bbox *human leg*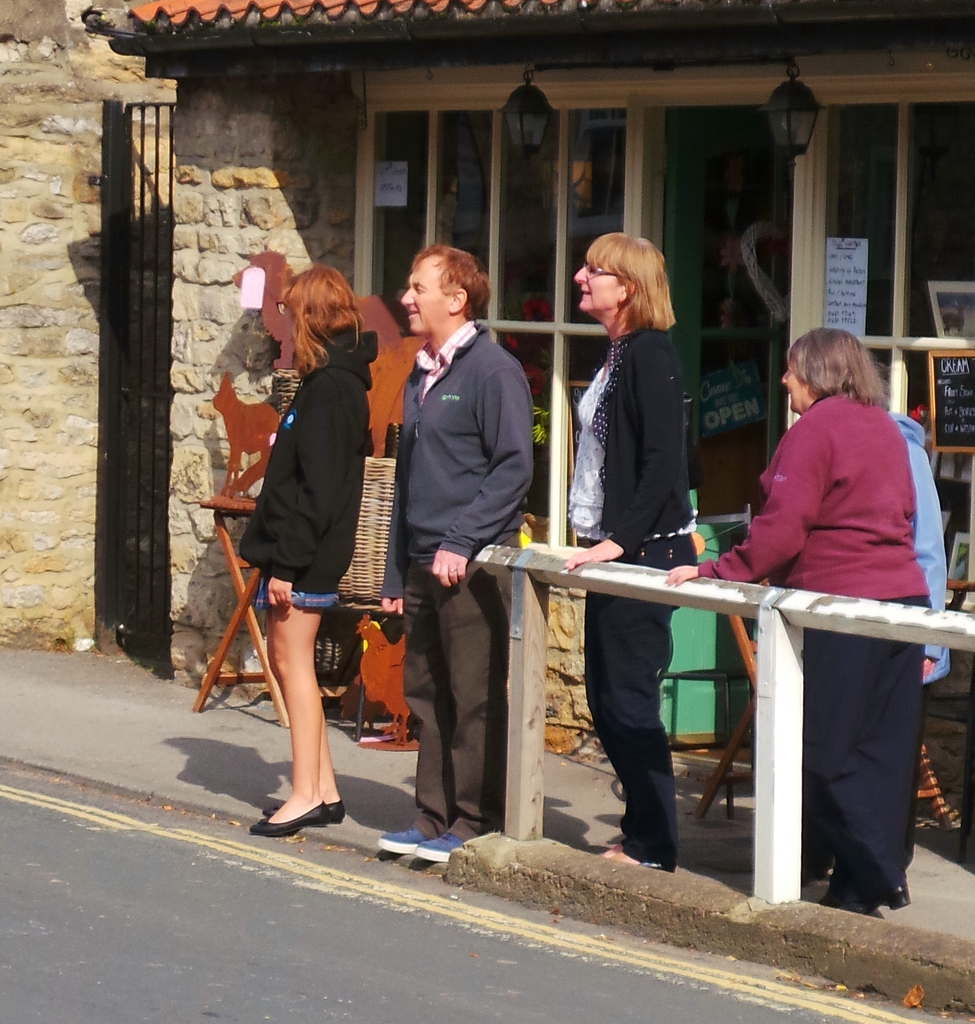
(x1=410, y1=559, x2=511, y2=861)
